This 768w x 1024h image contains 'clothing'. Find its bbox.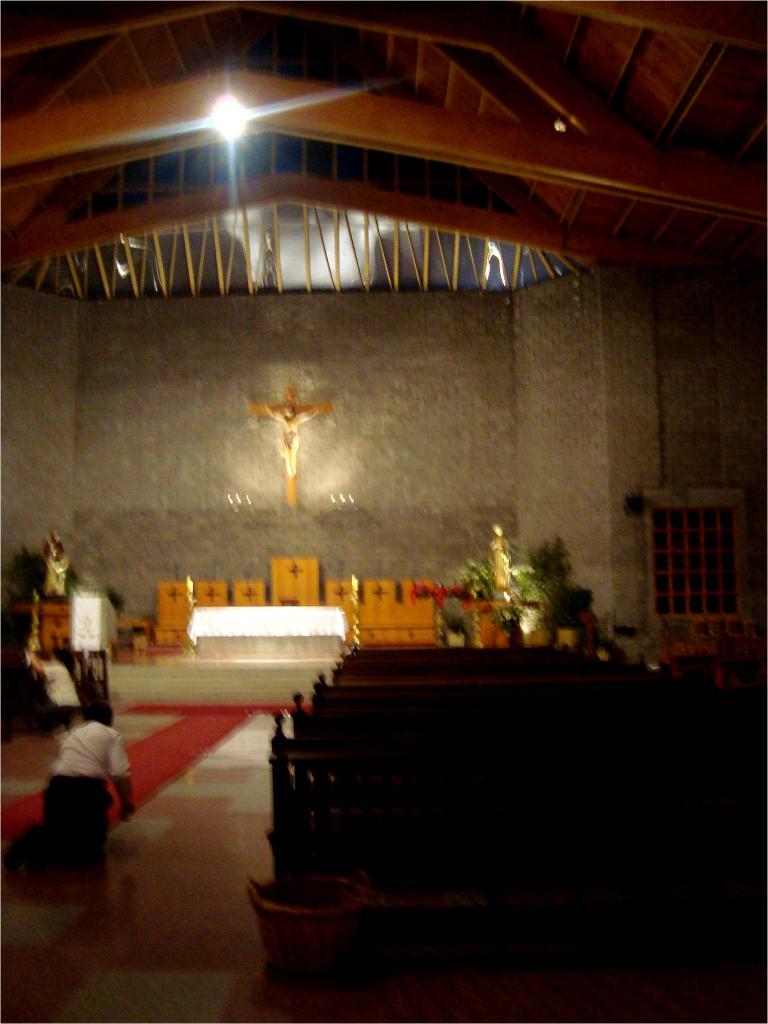
38/659/81/729.
